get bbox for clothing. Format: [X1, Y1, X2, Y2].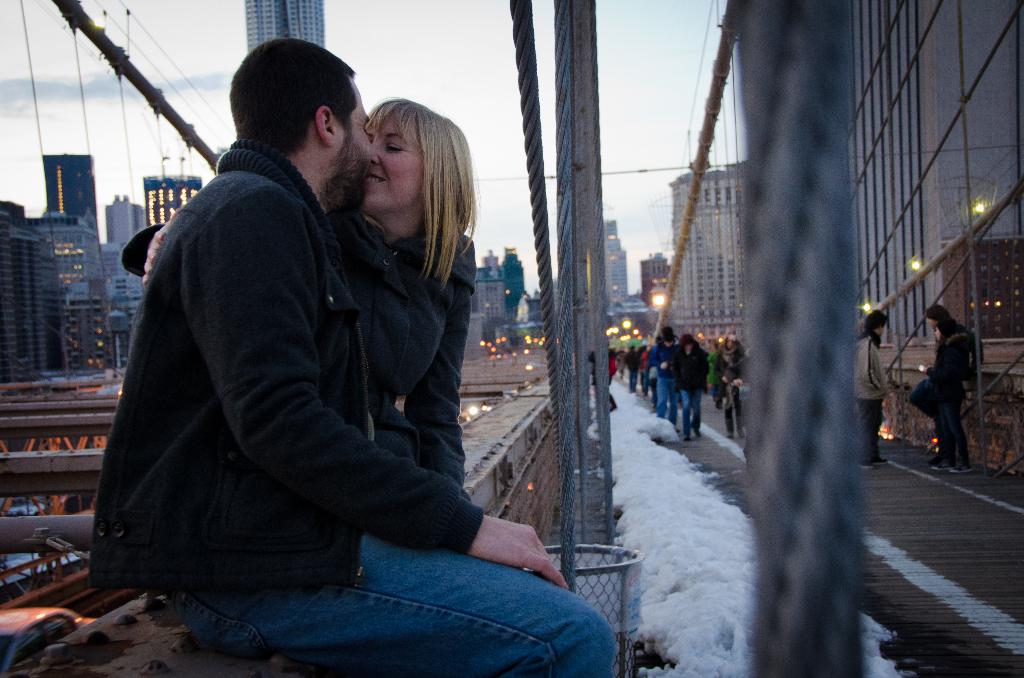
[924, 309, 991, 393].
